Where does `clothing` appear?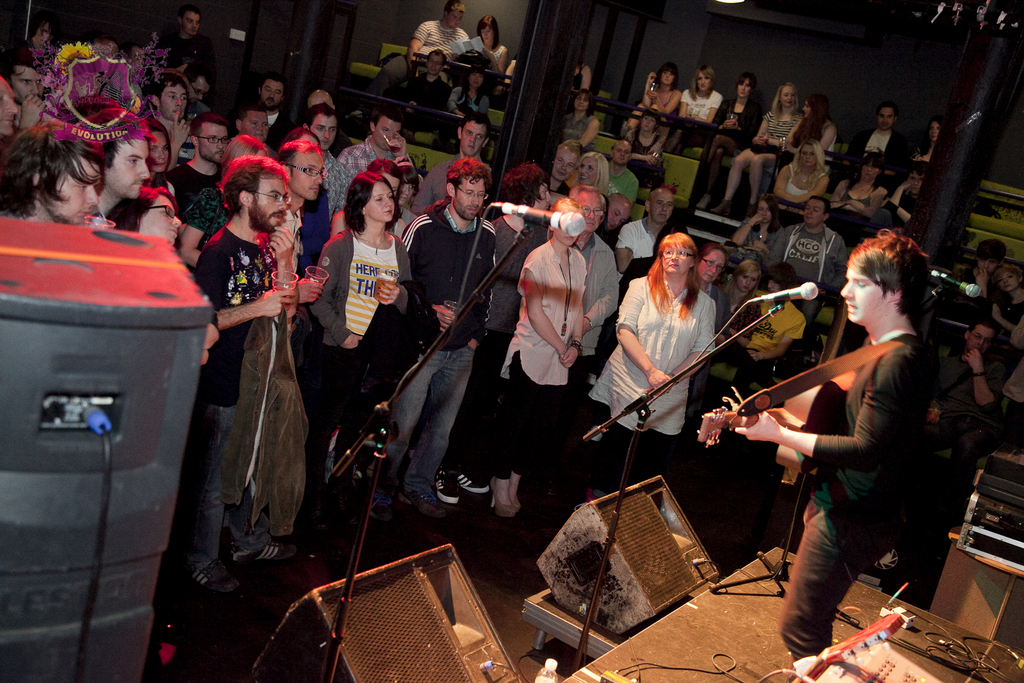
Appears at 333 139 397 189.
